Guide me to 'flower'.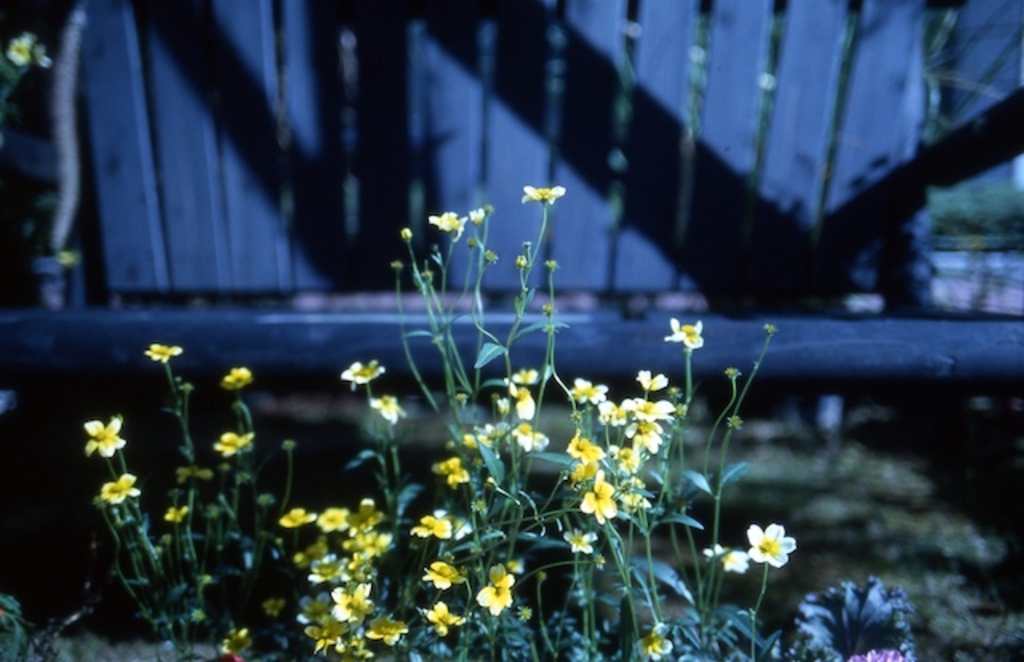
Guidance: (518,257,523,269).
